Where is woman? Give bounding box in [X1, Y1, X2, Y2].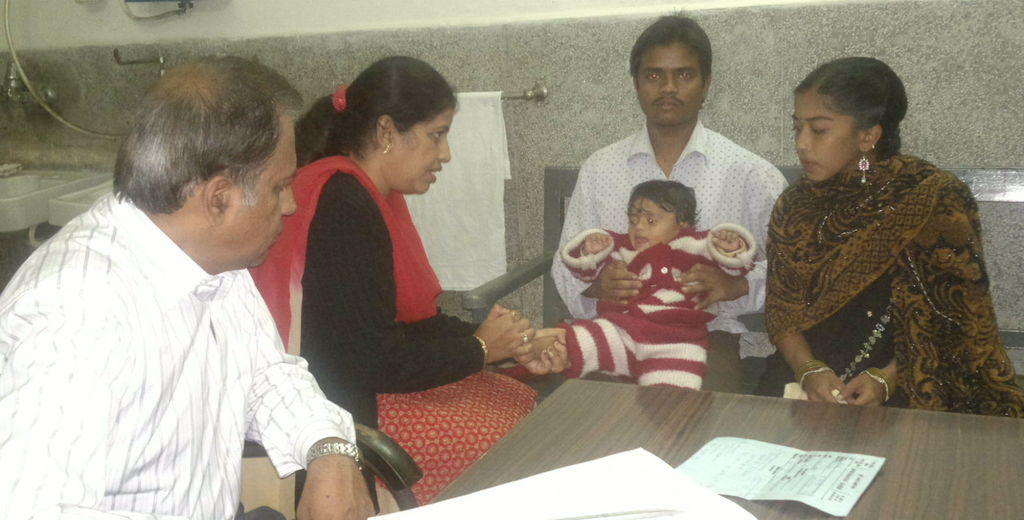
[741, 51, 1023, 423].
